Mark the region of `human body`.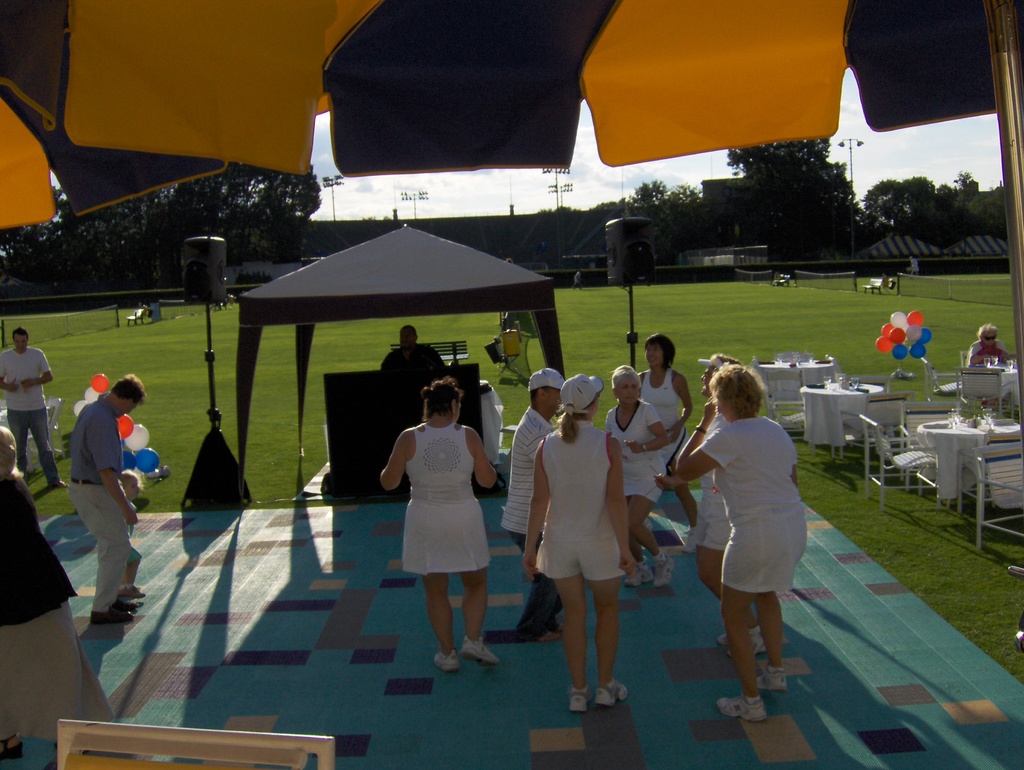
Region: bbox=(641, 333, 700, 554).
